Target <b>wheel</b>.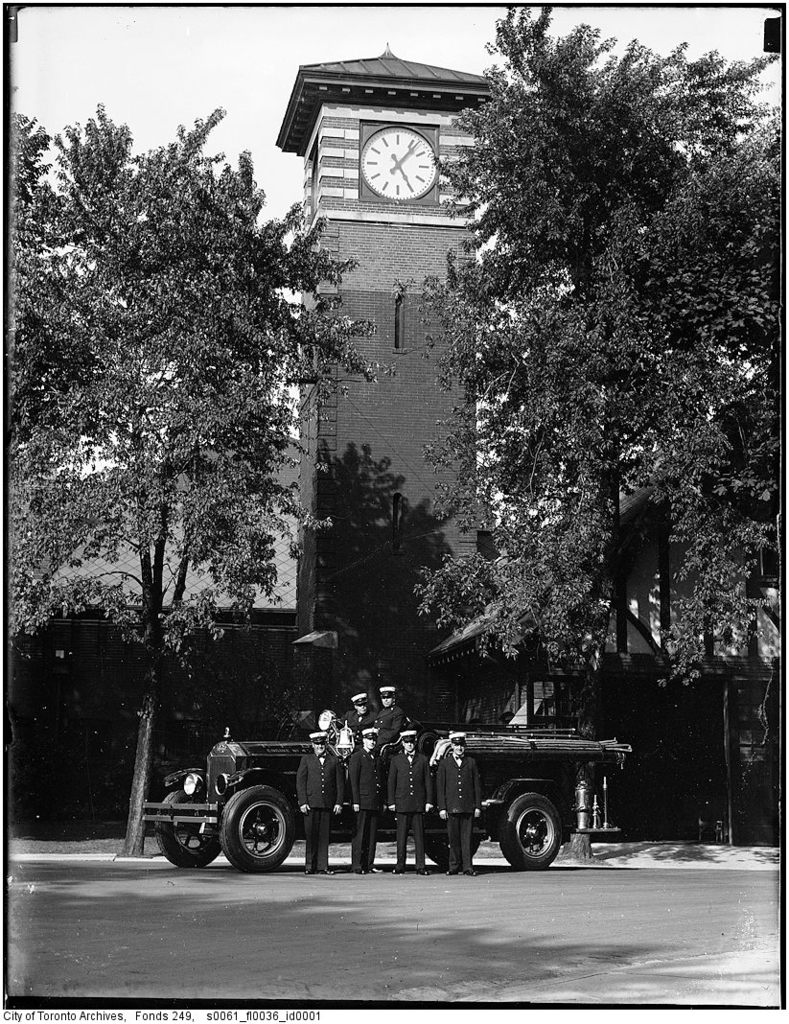
Target region: [424, 814, 482, 864].
